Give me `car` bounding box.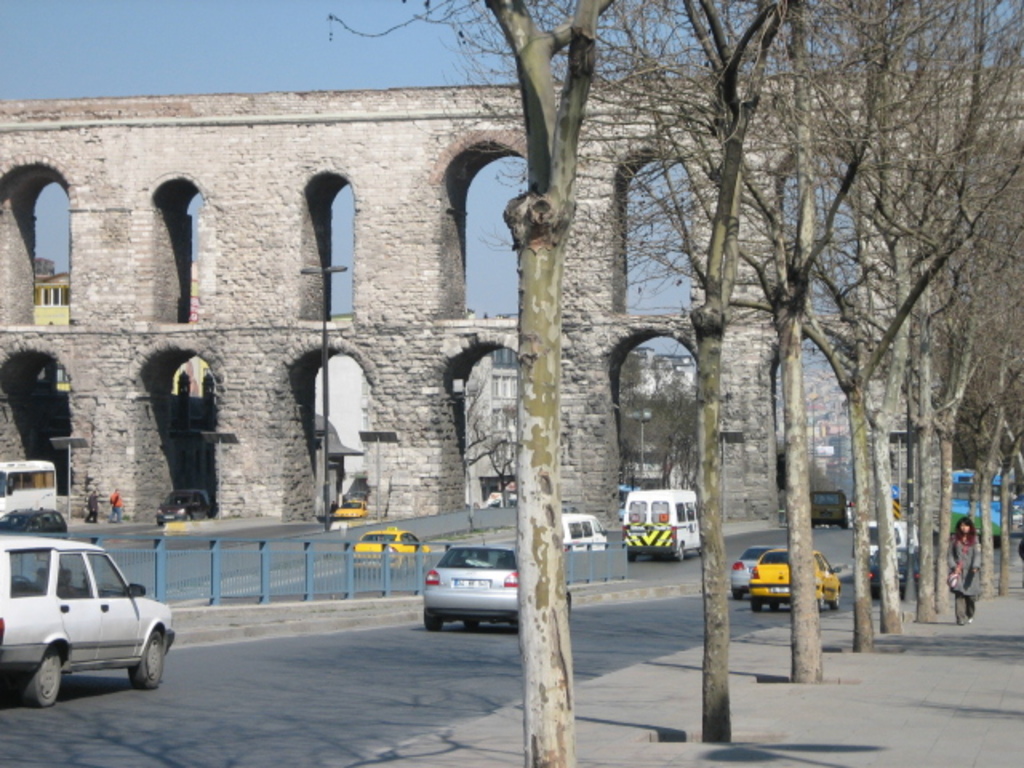
Rect(426, 546, 520, 624).
